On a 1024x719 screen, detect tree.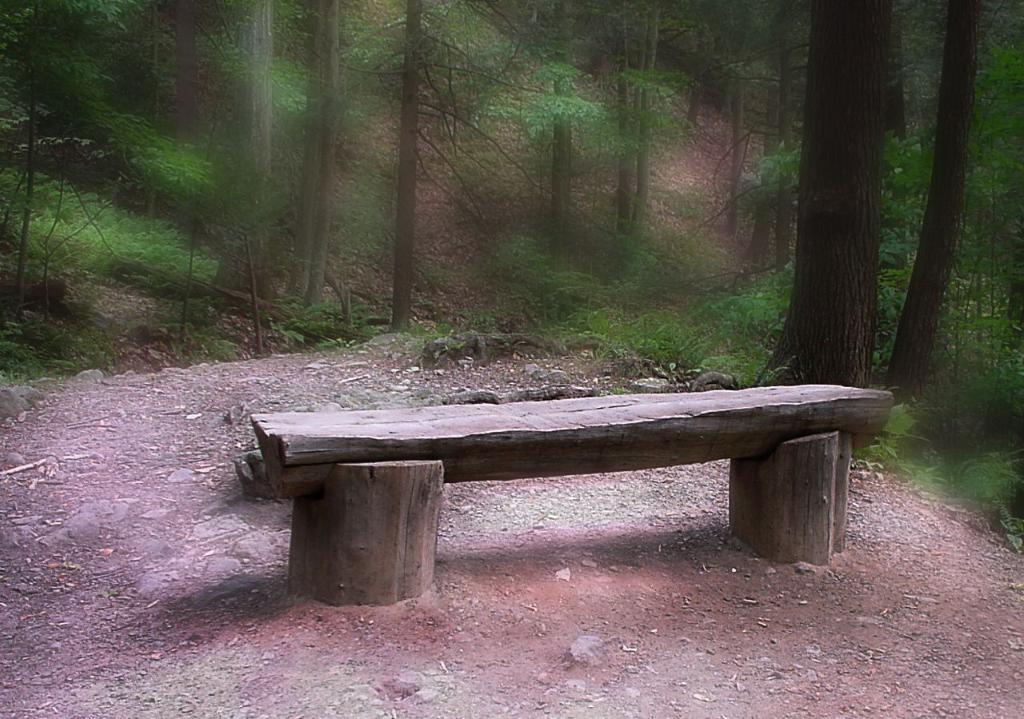
pyautogui.locateOnScreen(354, 0, 476, 340).
